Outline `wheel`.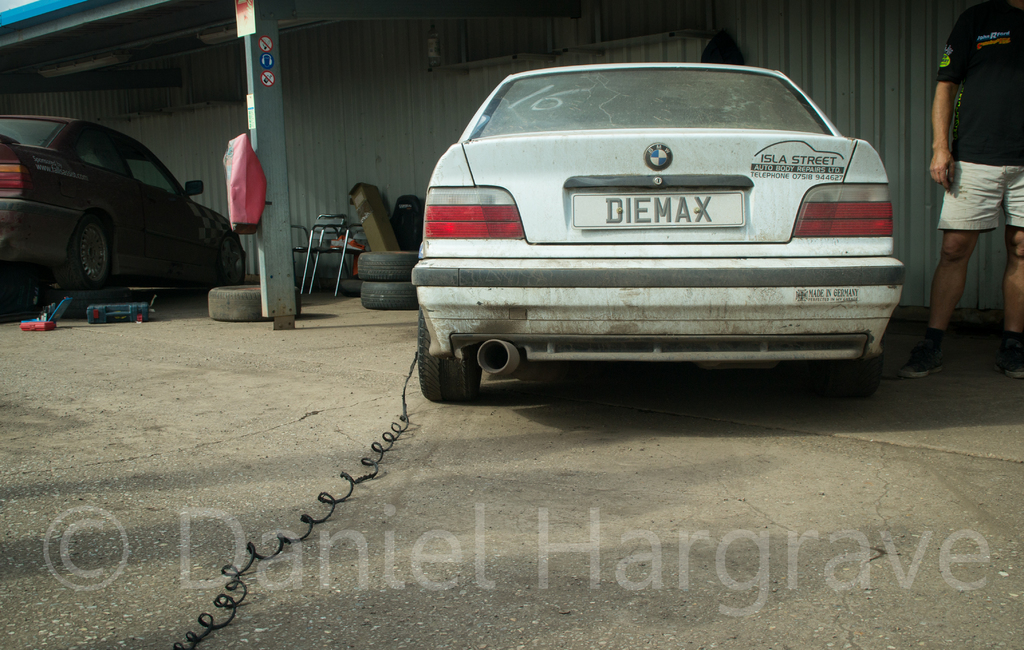
Outline: pyautogui.locateOnScreen(361, 250, 420, 282).
